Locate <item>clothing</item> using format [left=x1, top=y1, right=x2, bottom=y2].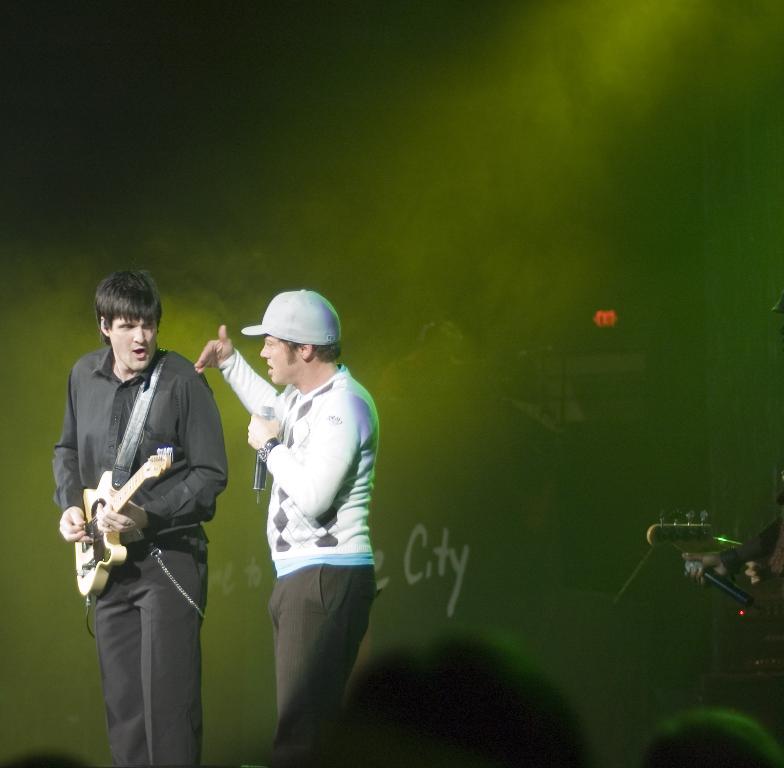
[left=49, top=346, right=227, bottom=767].
